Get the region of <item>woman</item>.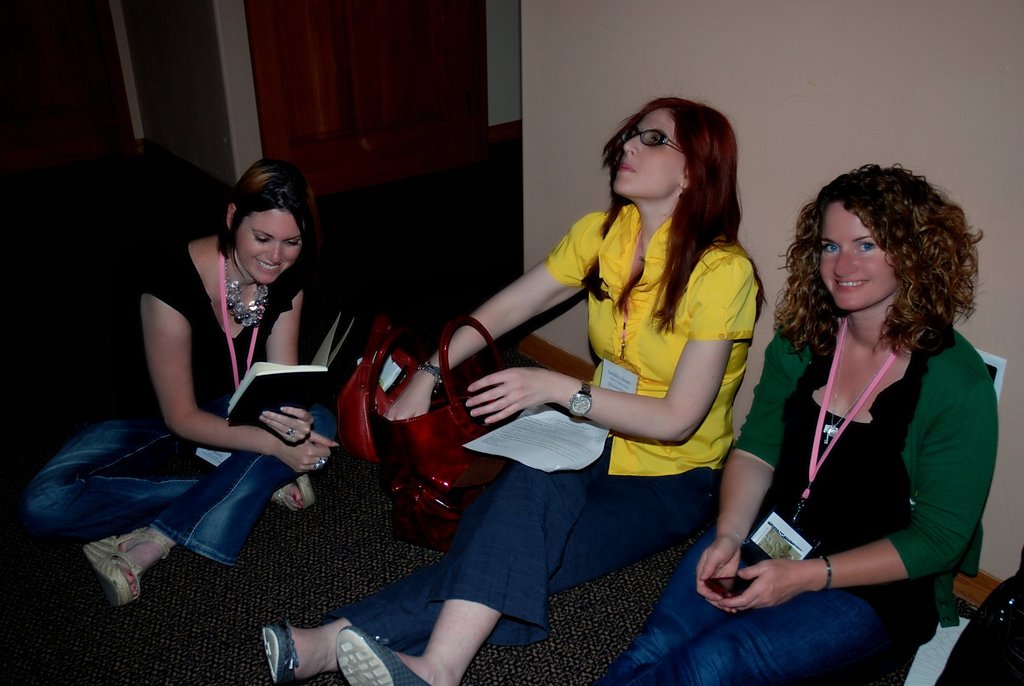
box=[724, 158, 996, 664].
